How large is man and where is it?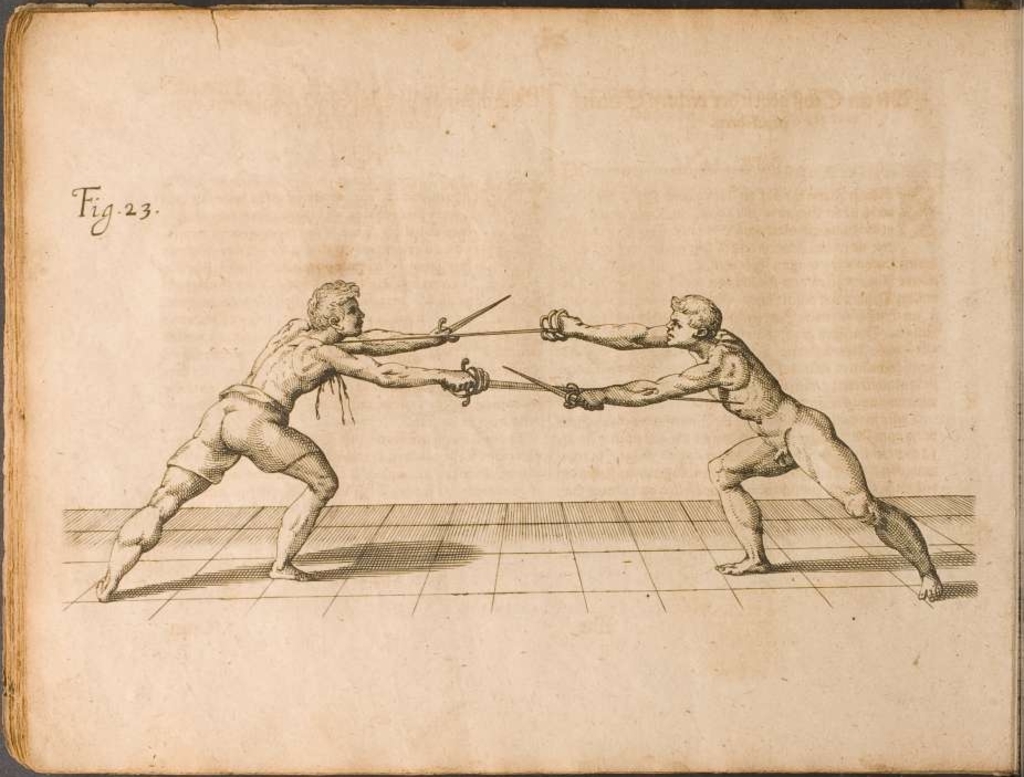
Bounding box: (x1=85, y1=279, x2=479, y2=601).
